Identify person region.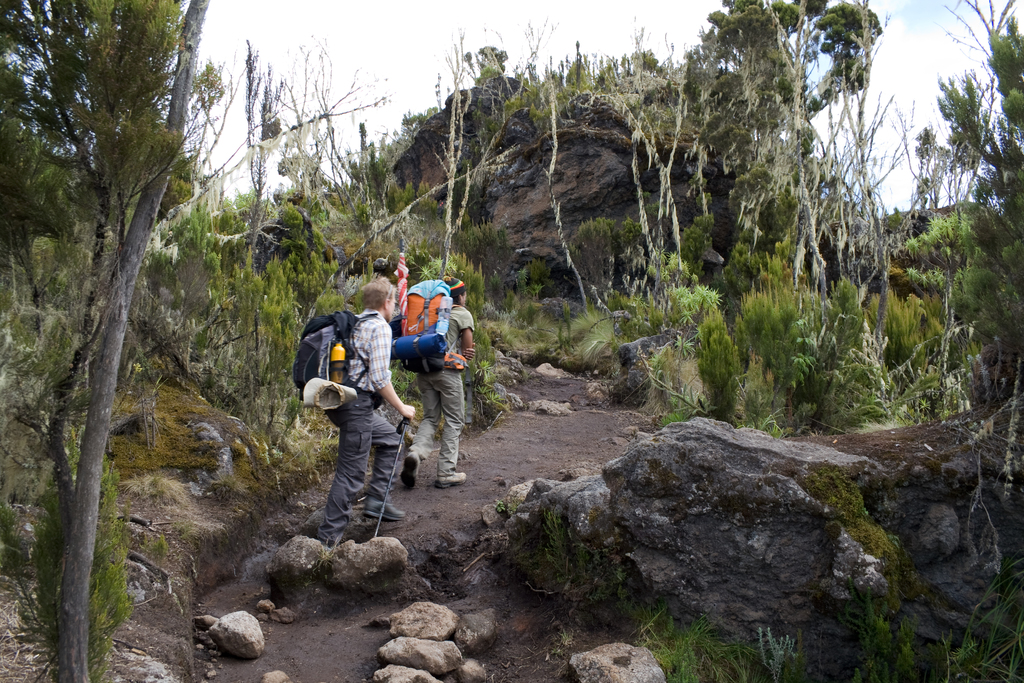
Region: (left=398, top=257, right=470, bottom=493).
